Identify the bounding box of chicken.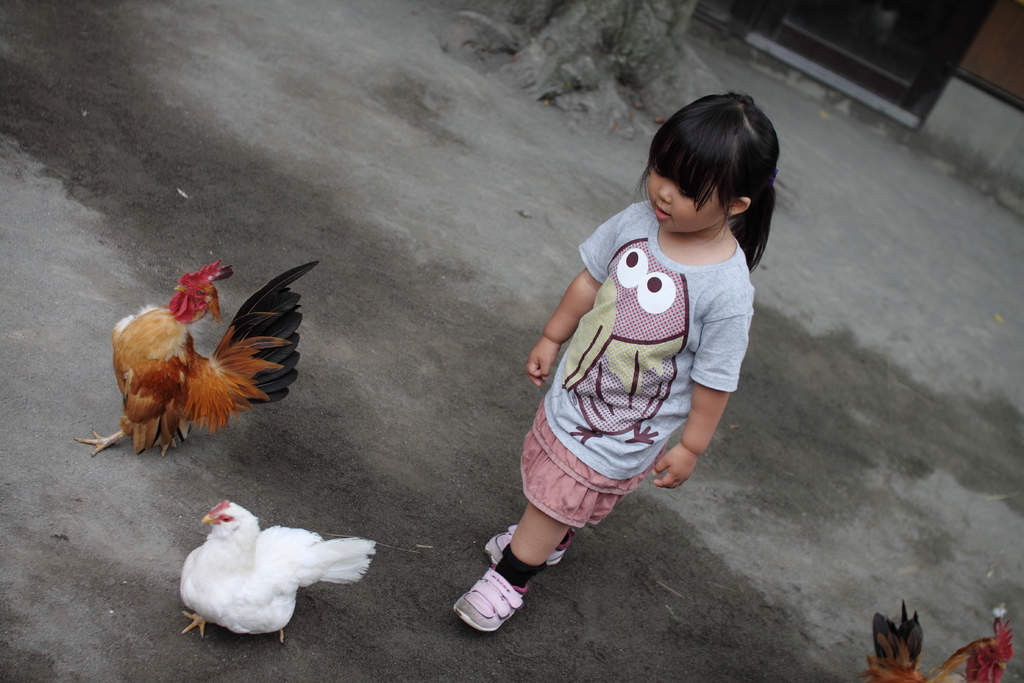
<bbox>102, 261, 303, 468</bbox>.
